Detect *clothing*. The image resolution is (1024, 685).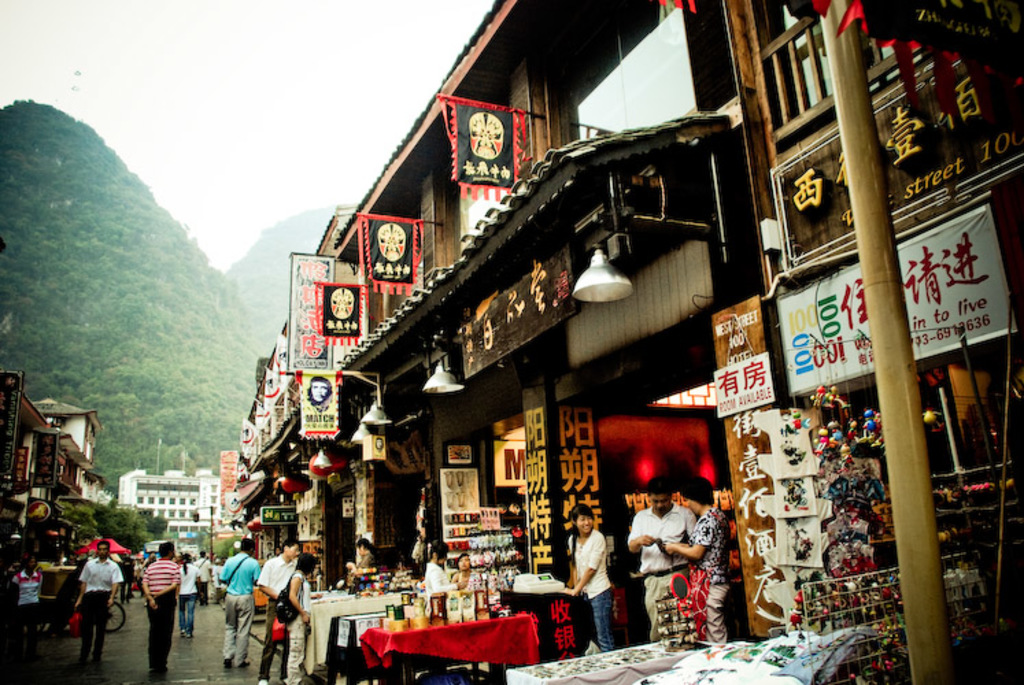
select_region(136, 553, 184, 673).
